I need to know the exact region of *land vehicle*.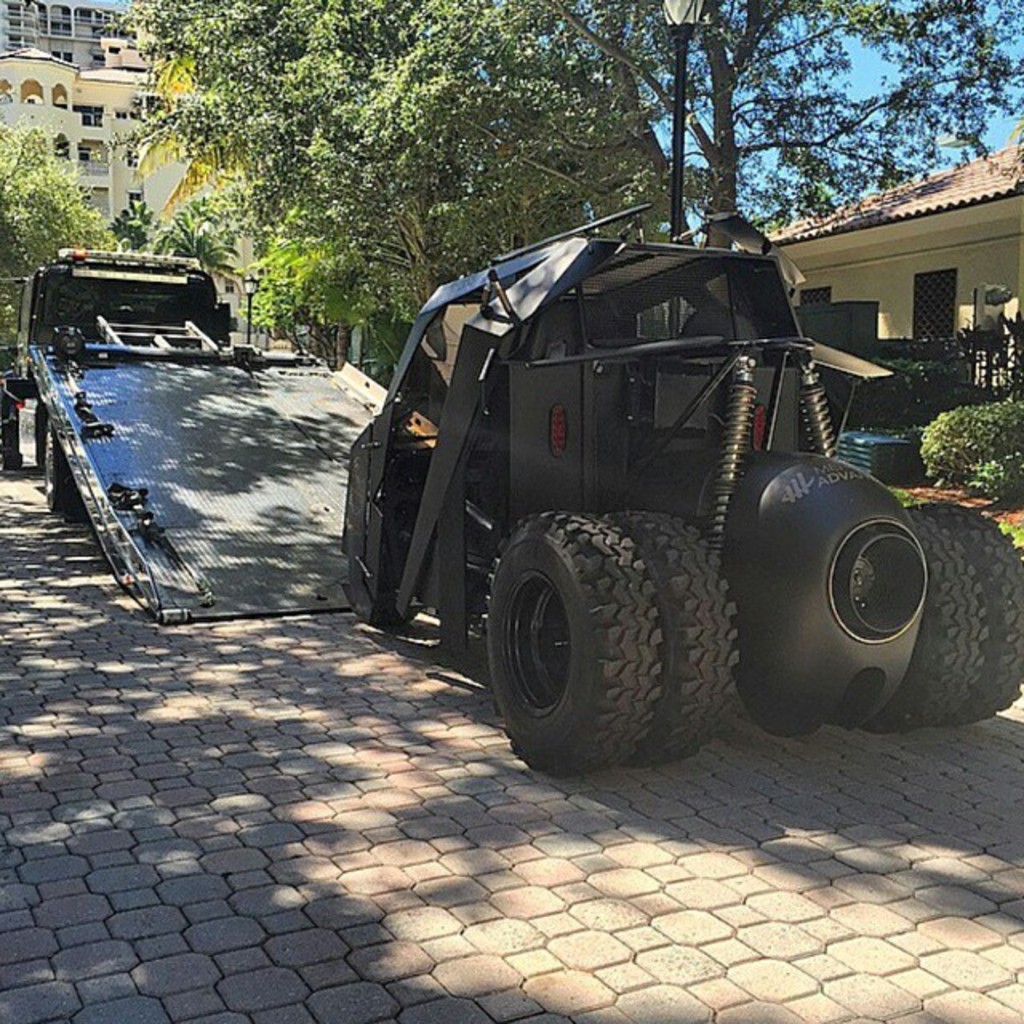
Region: rect(18, 243, 435, 621).
